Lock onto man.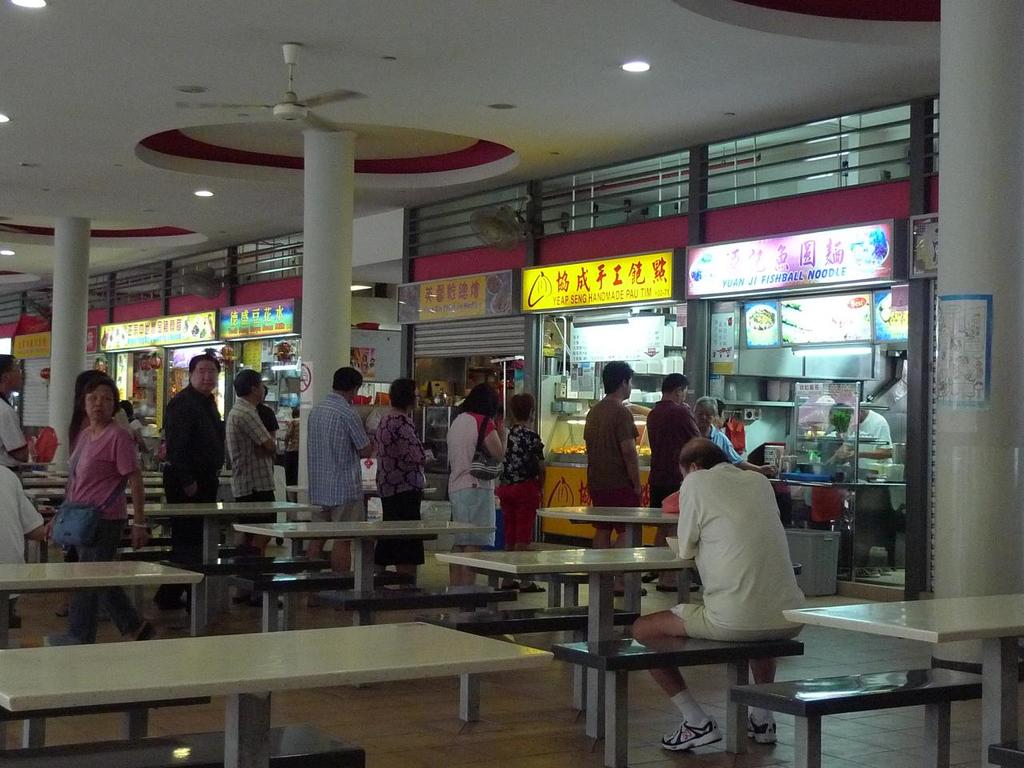
Locked: x1=575 y1=358 x2=648 y2=563.
